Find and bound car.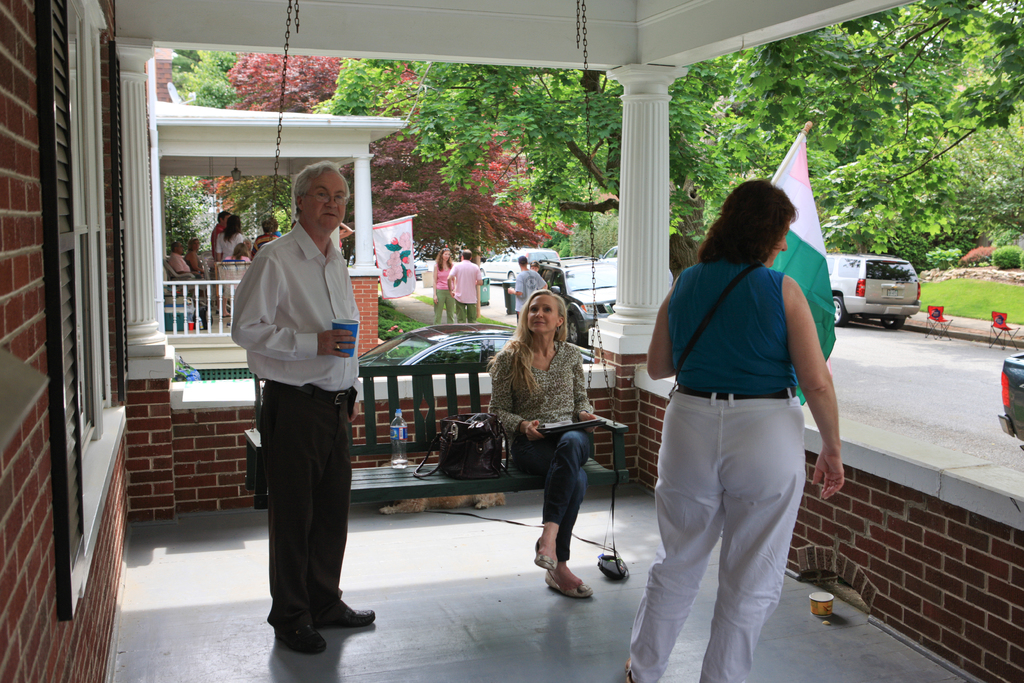
Bound: {"left": 354, "top": 322, "right": 595, "bottom": 375}.
